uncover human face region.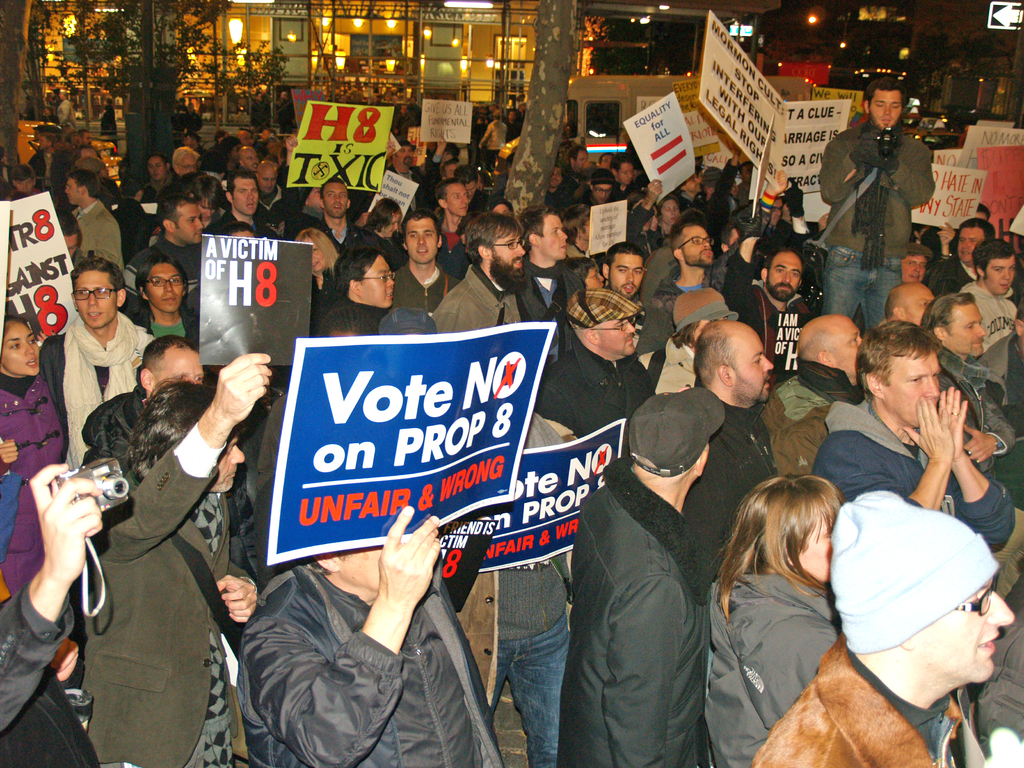
Uncovered: 259 167 276 193.
